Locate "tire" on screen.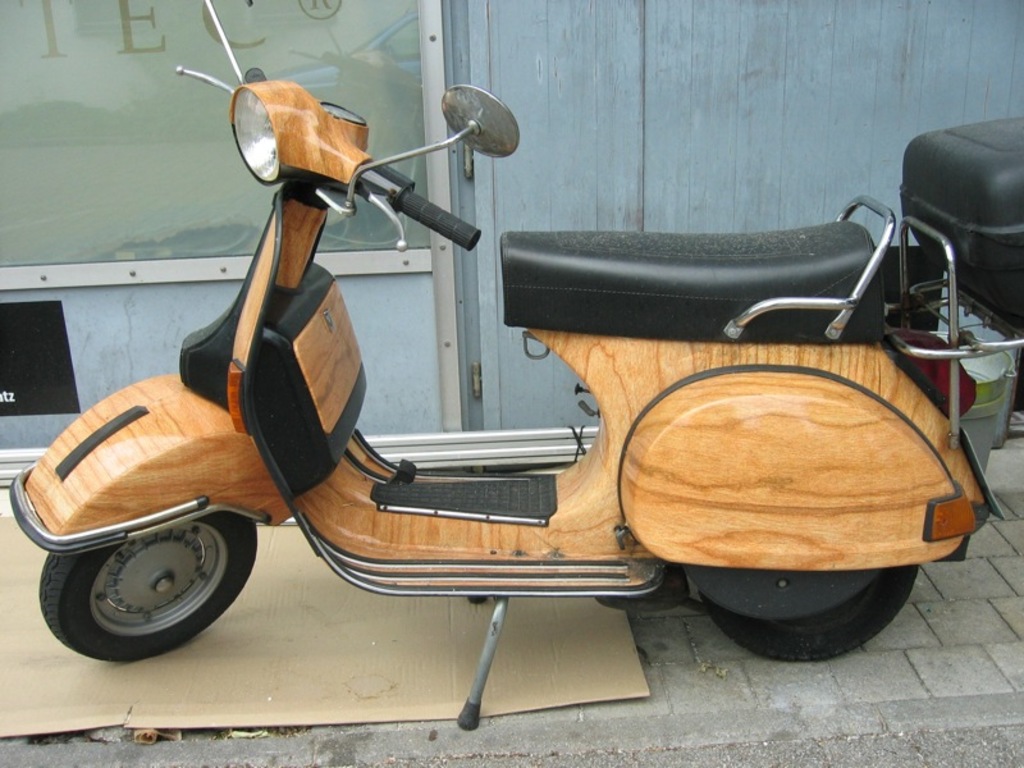
On screen at BBox(33, 515, 261, 664).
